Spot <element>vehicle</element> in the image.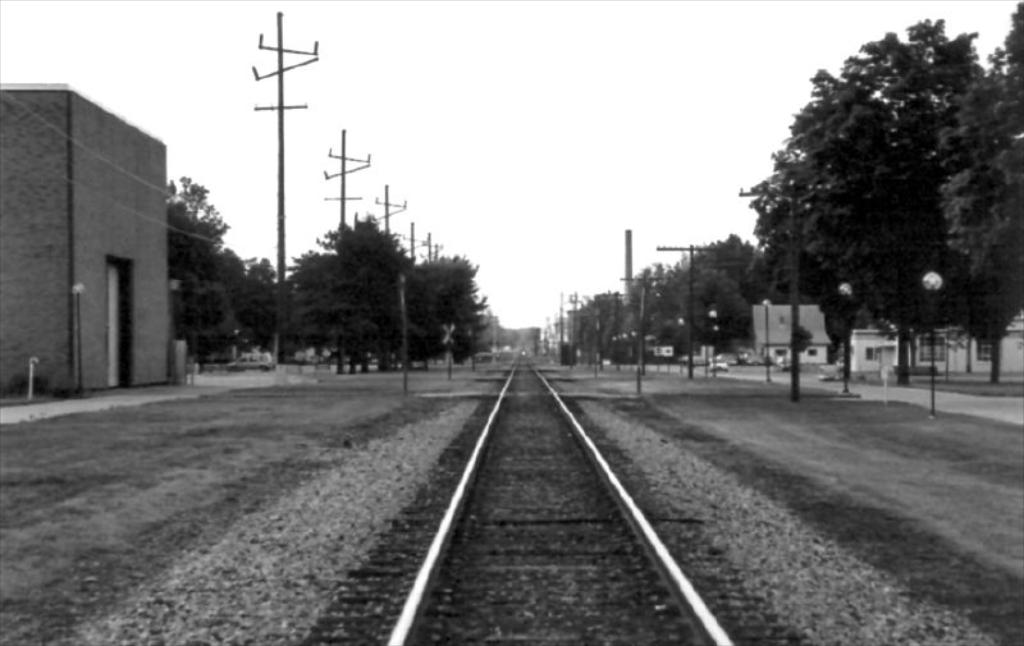
<element>vehicle</element> found at x1=227, y1=349, x2=278, y2=374.
